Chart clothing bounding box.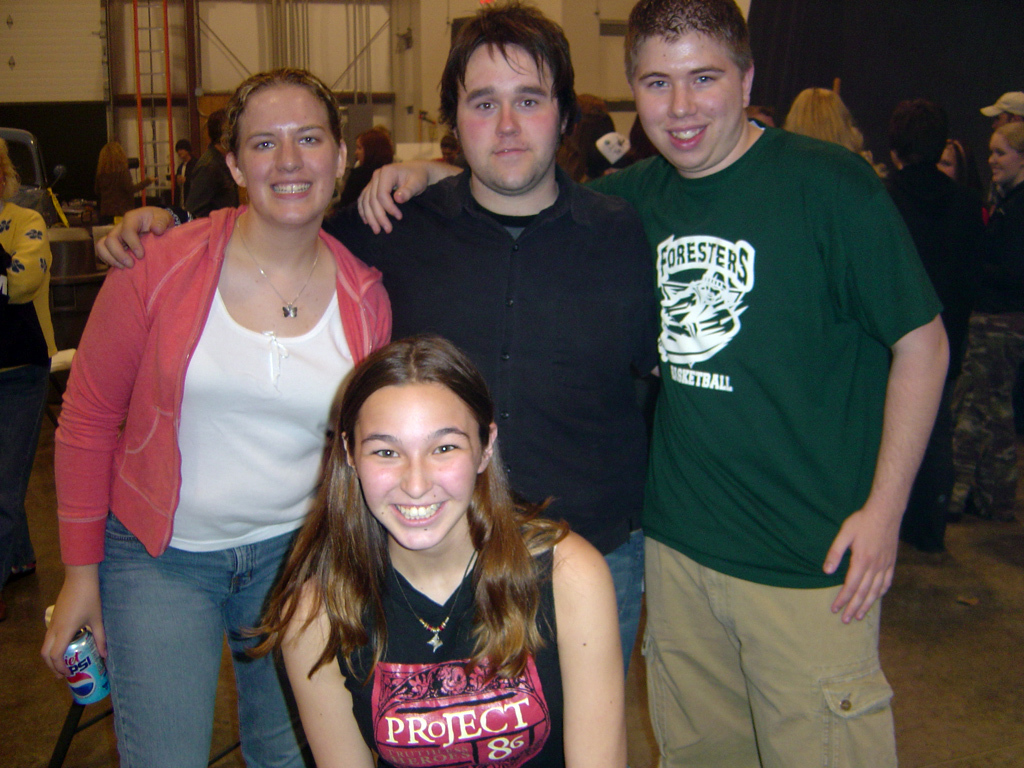
Charted: rect(354, 157, 654, 673).
